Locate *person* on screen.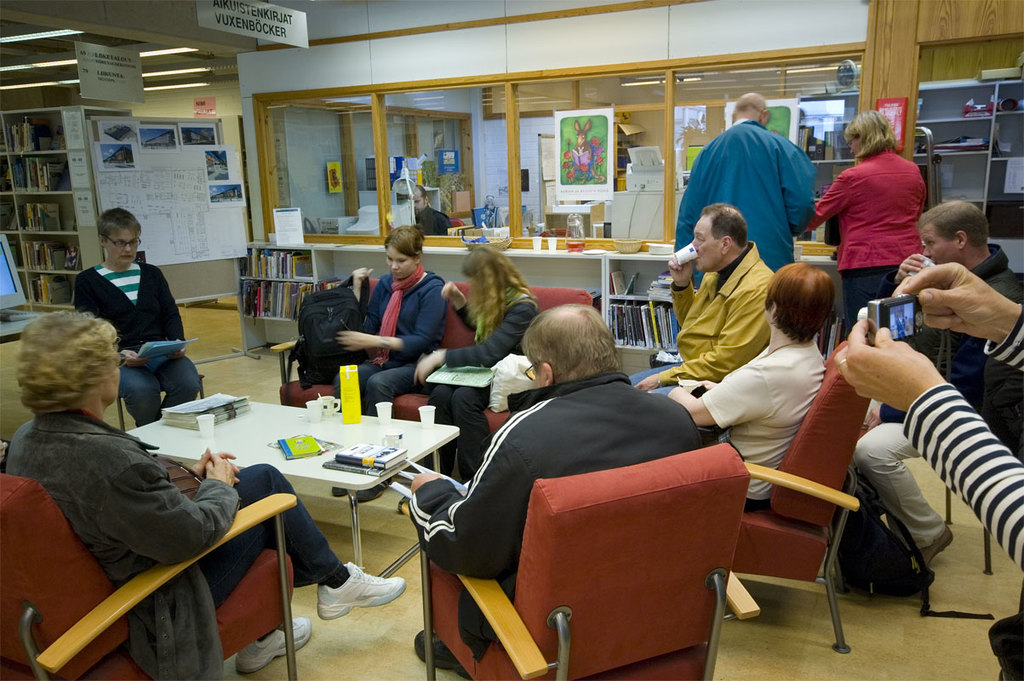
On screen at box(4, 306, 411, 680).
